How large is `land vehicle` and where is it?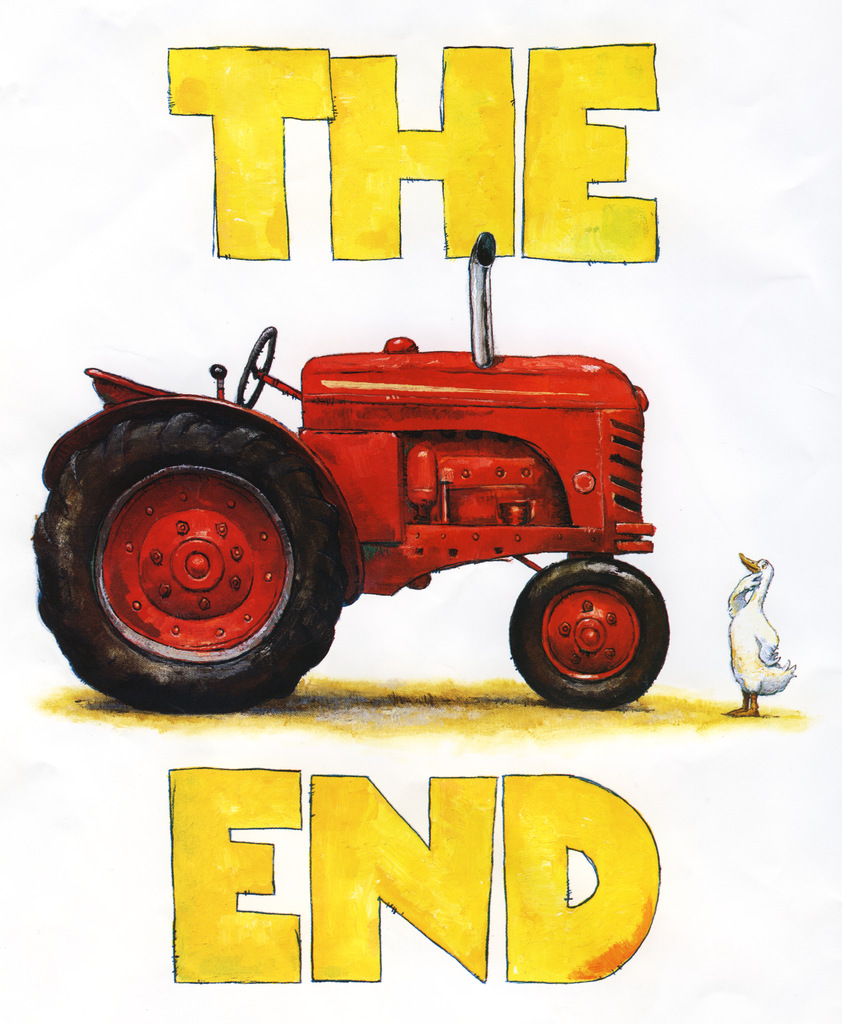
Bounding box: (35,232,667,705).
